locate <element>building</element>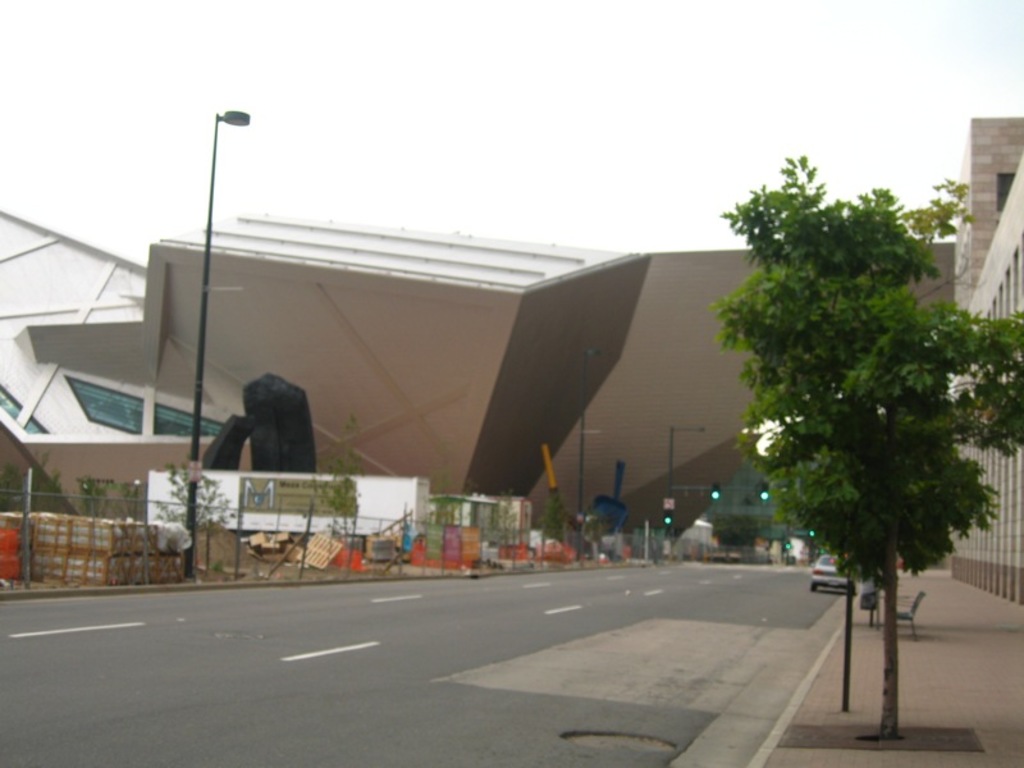
region(948, 122, 1023, 609)
